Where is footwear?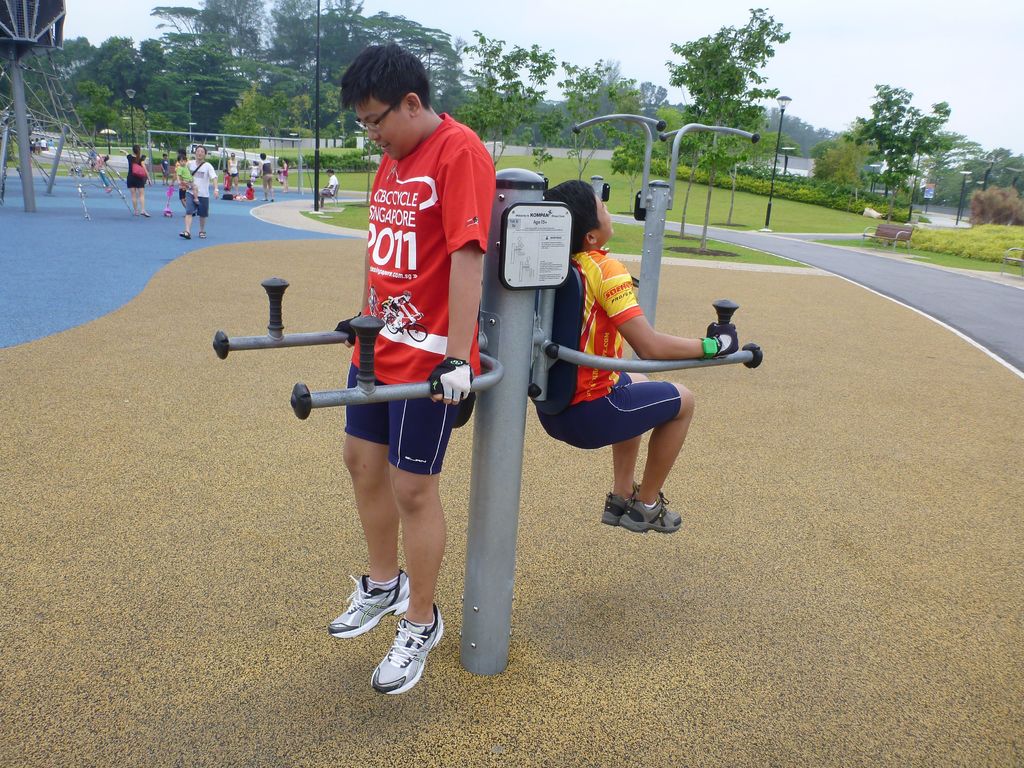
region(622, 492, 682, 536).
